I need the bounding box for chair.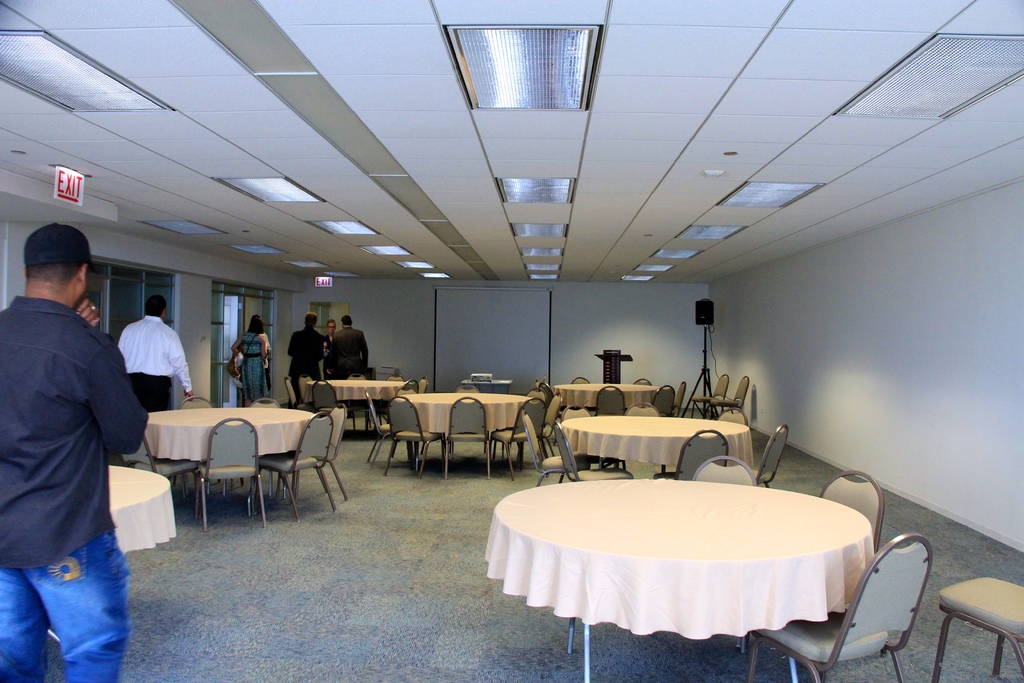
Here it is: locate(259, 412, 339, 527).
